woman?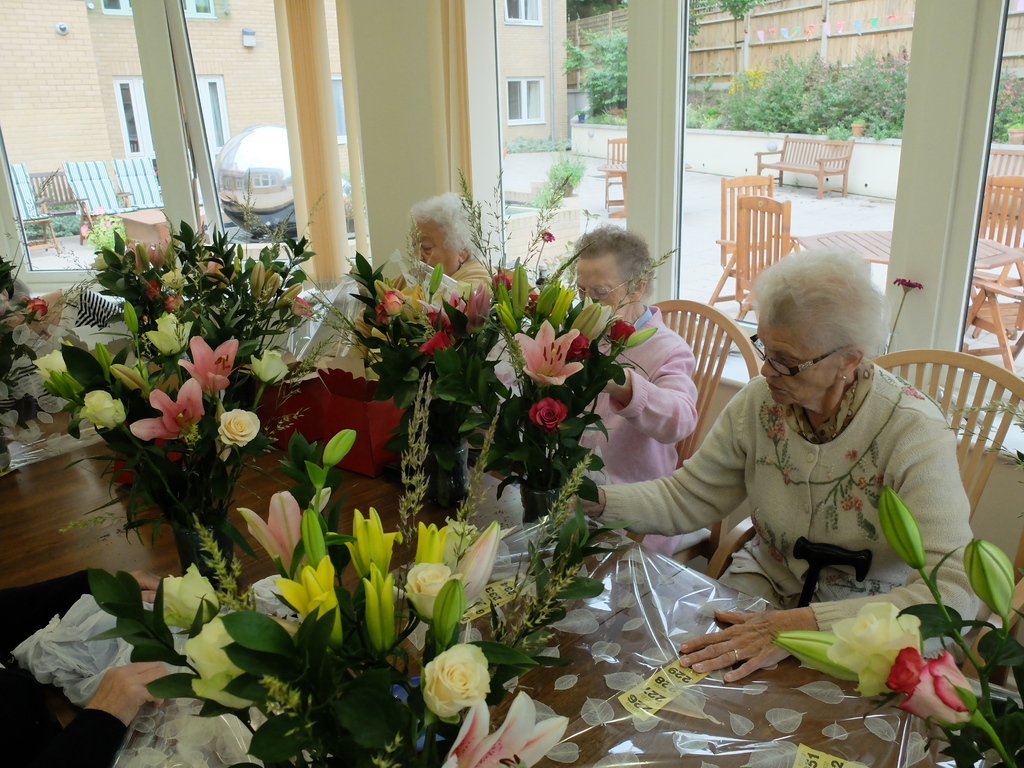
513/220/701/561
